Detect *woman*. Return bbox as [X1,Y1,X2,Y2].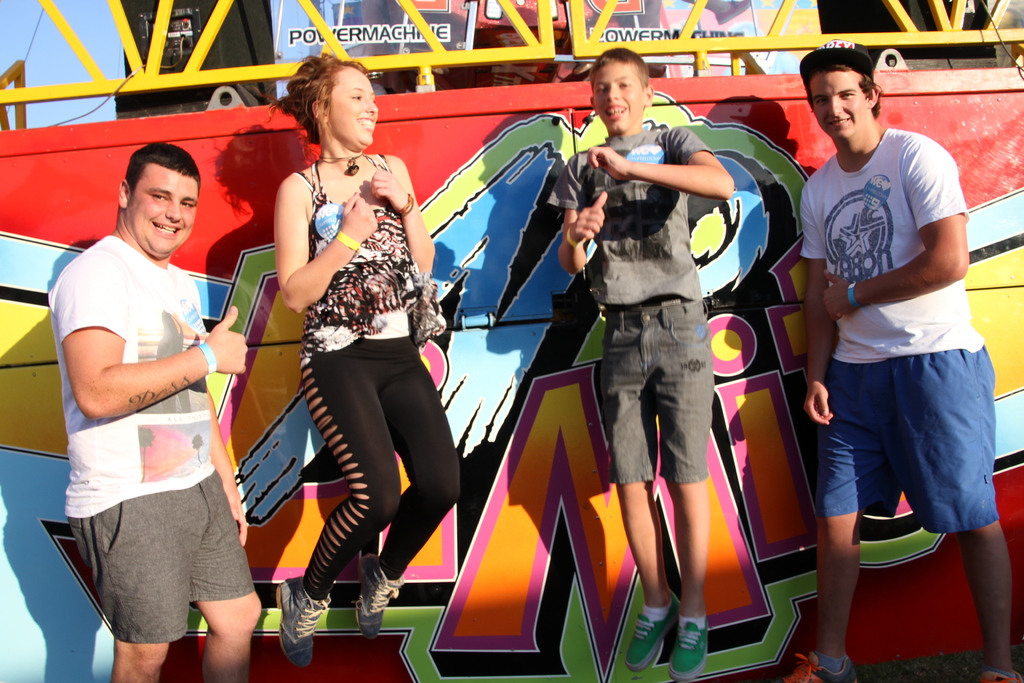
[278,45,460,665].
